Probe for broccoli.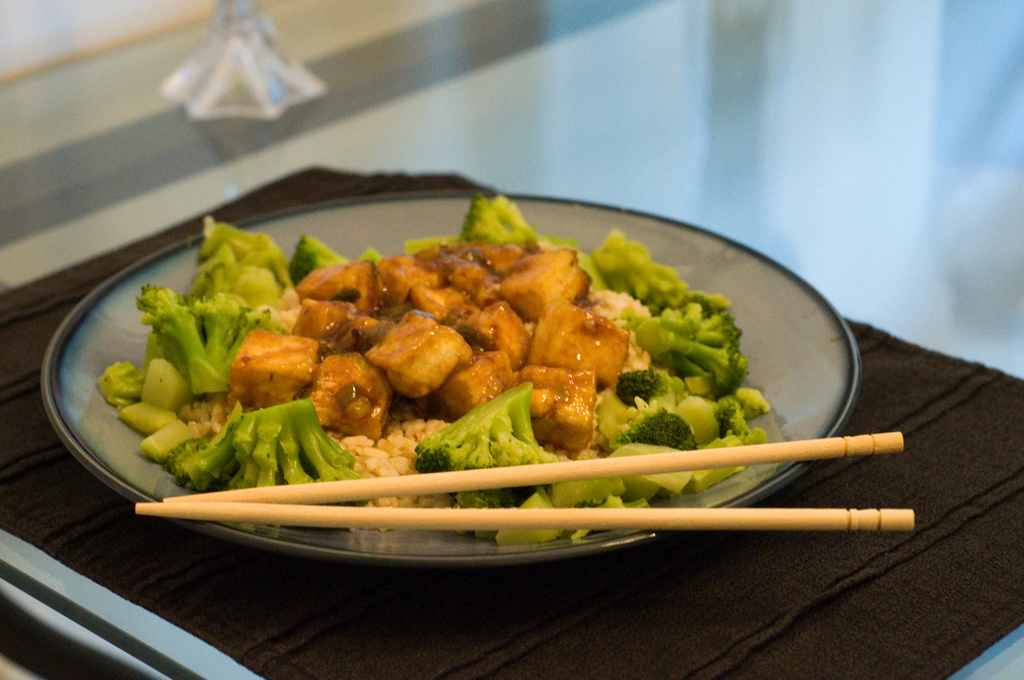
Probe result: 620 368 666 406.
